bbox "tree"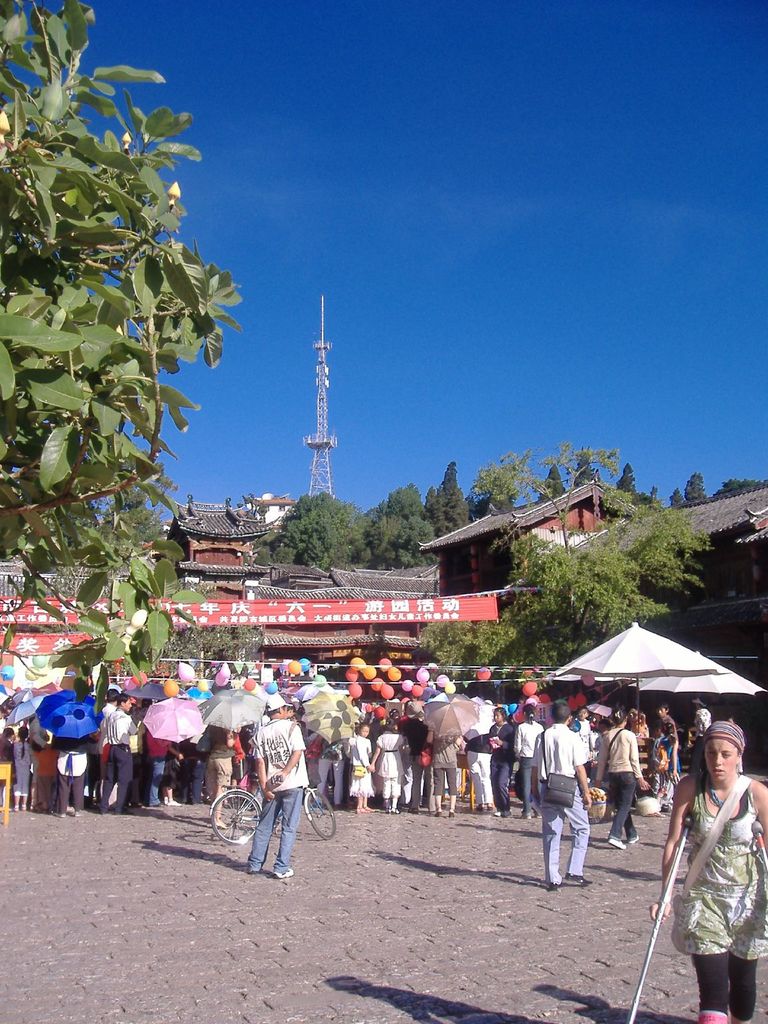
636, 483, 663, 511
